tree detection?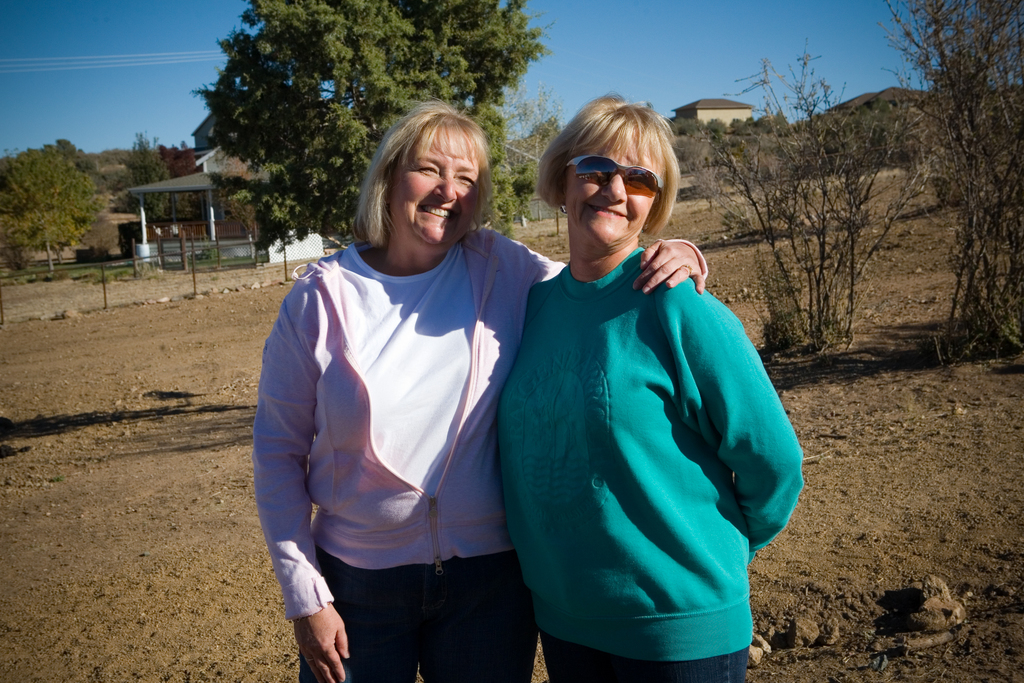
(764,109,785,136)
